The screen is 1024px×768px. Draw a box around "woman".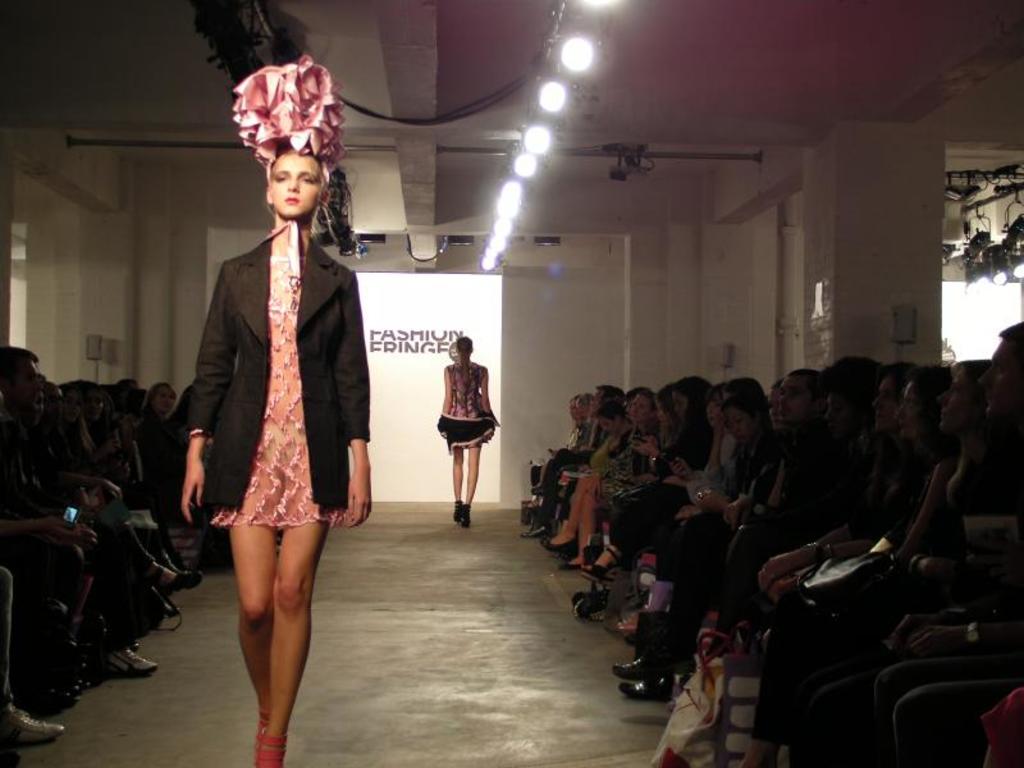
region(435, 334, 500, 530).
